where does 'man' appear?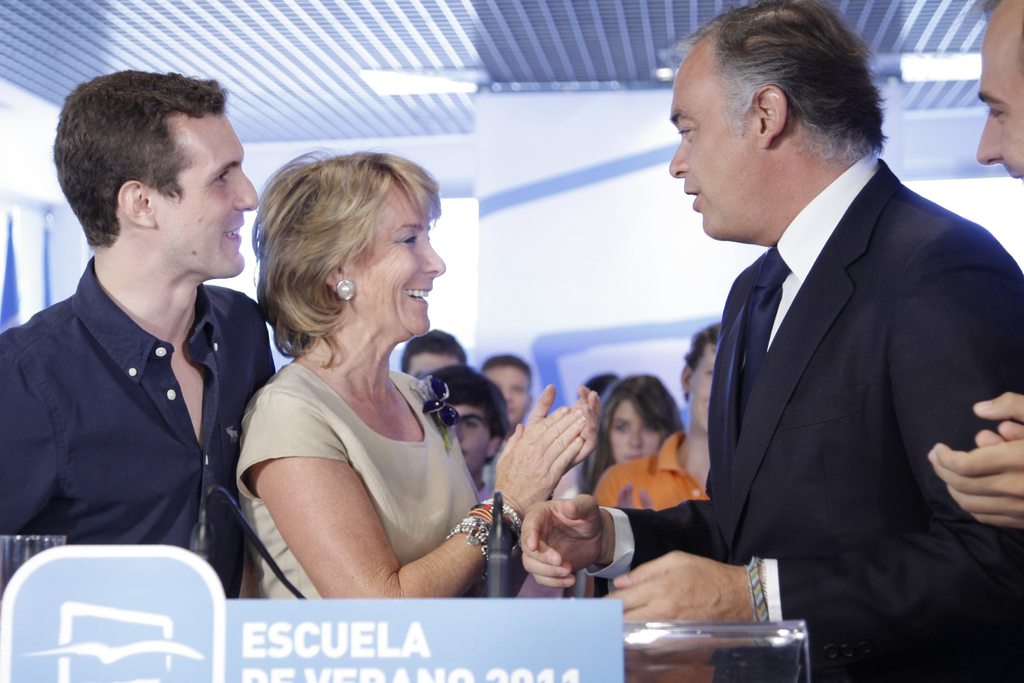
Appears at {"left": 520, "top": 0, "right": 1023, "bottom": 682}.
